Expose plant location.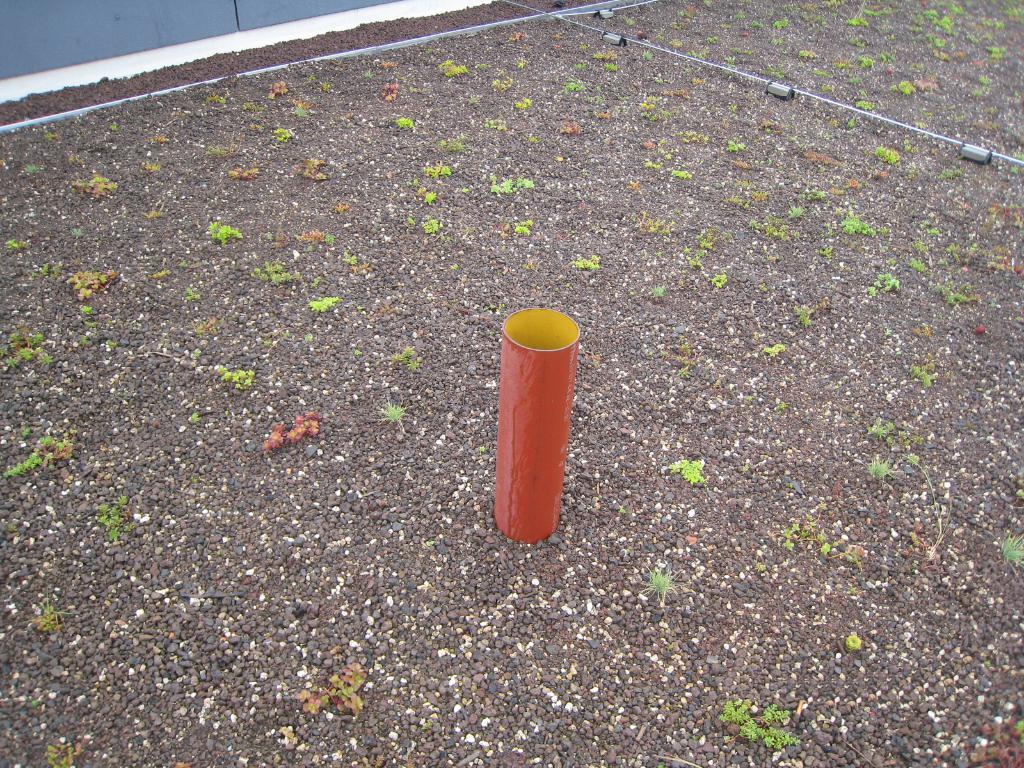
Exposed at <bbox>639, 48, 653, 63</bbox>.
